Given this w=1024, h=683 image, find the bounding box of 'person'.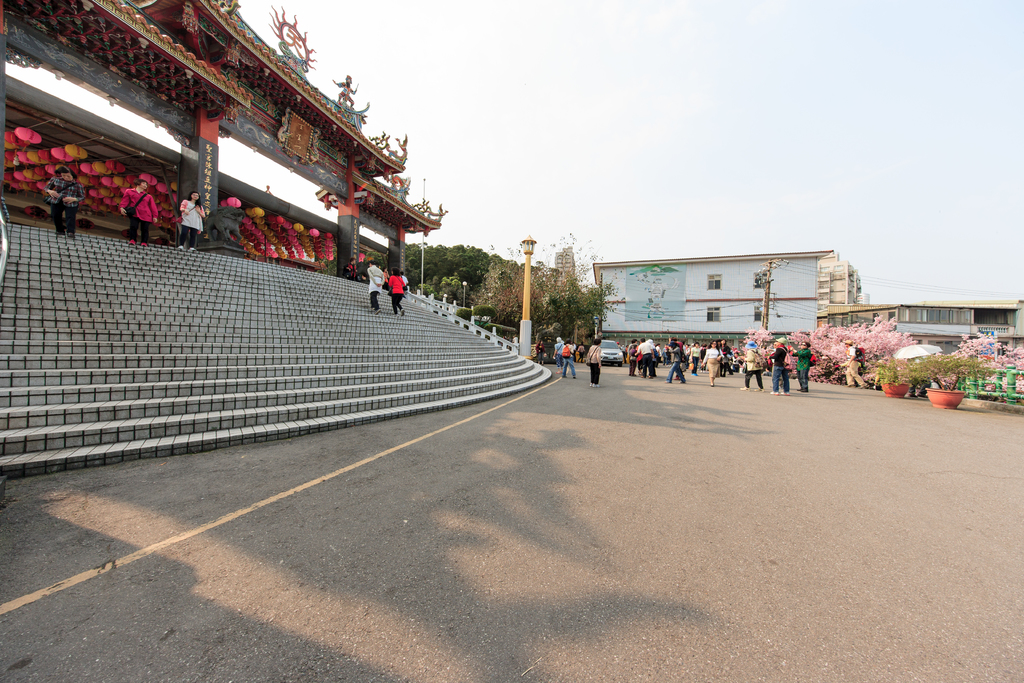
(396, 271, 408, 286).
